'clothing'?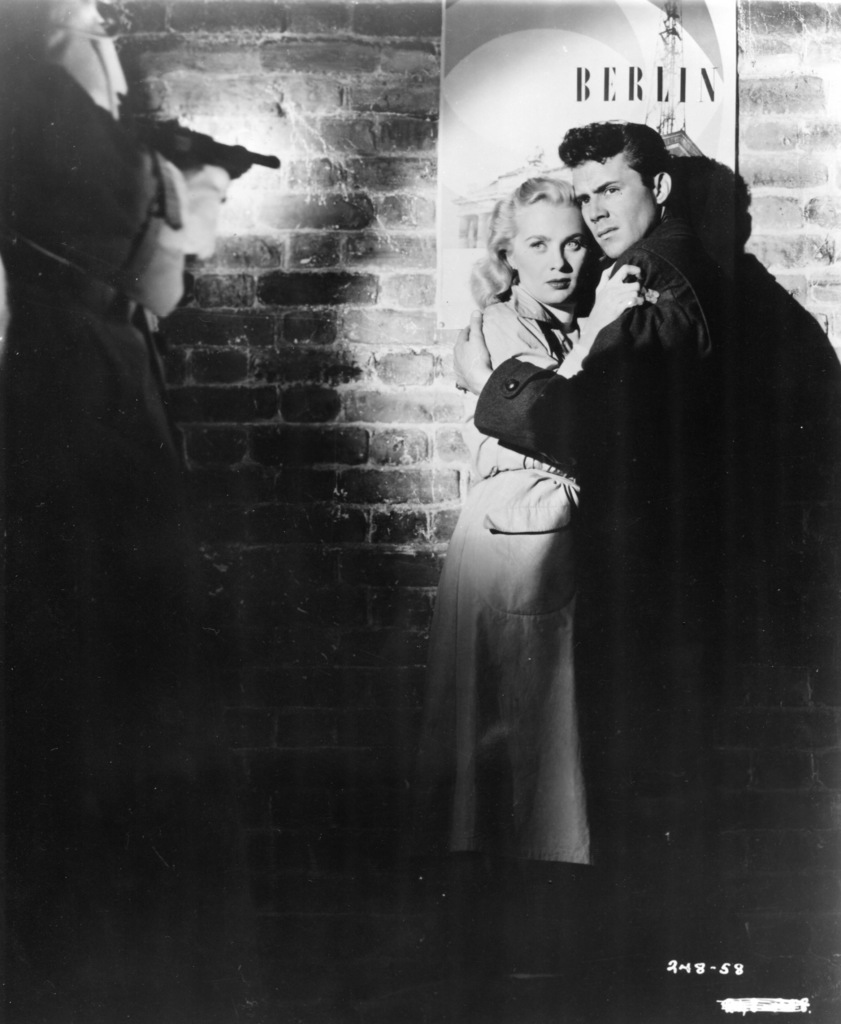
box(506, 127, 802, 900)
